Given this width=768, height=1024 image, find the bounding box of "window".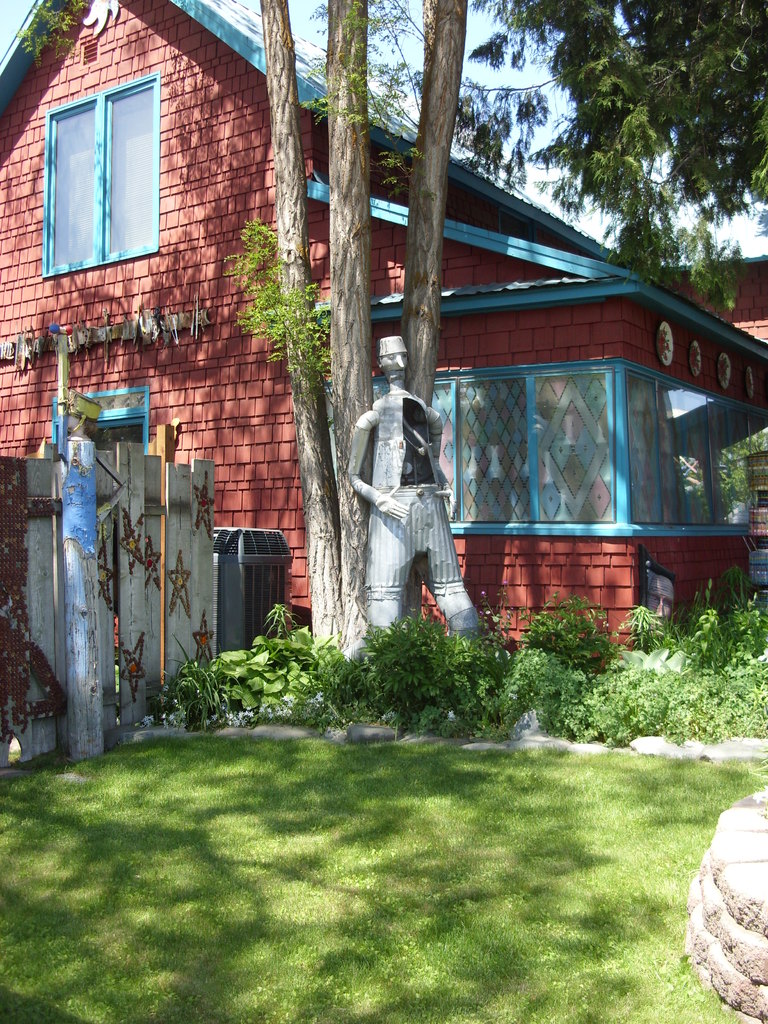
(left=51, top=81, right=159, bottom=259).
